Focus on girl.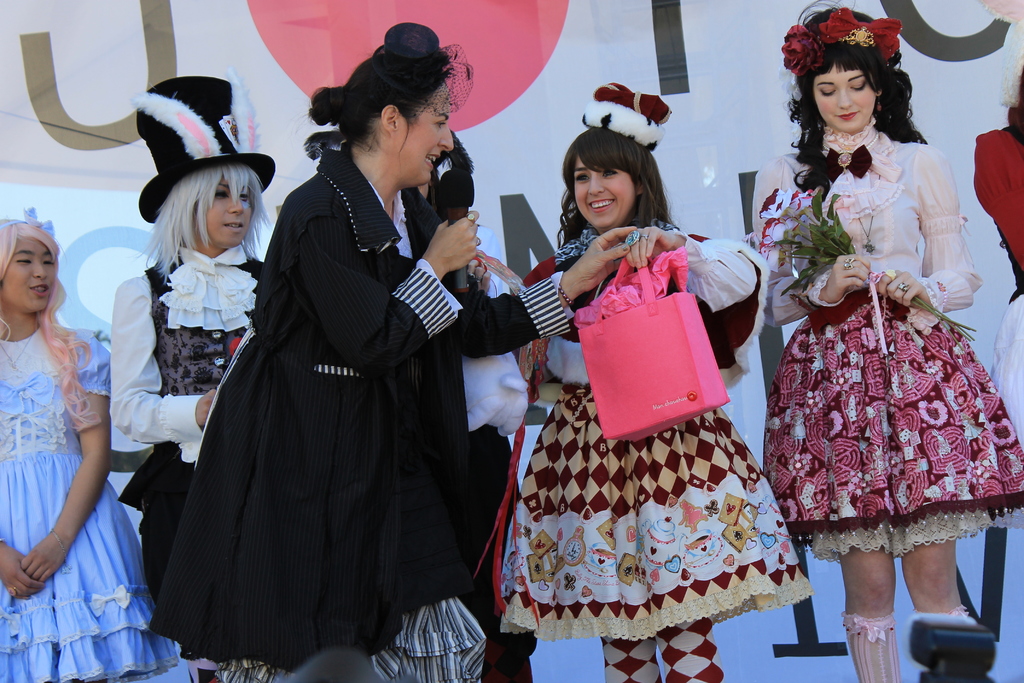
Focused at box=[0, 224, 106, 678].
